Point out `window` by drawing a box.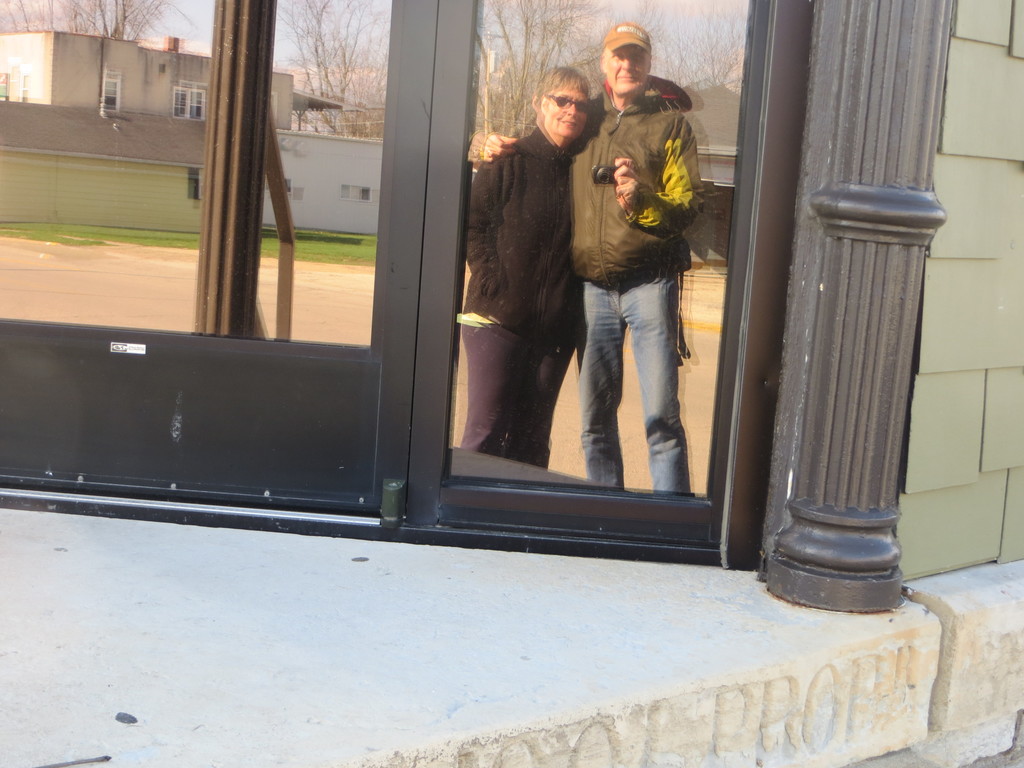
[x1=170, y1=74, x2=223, y2=121].
